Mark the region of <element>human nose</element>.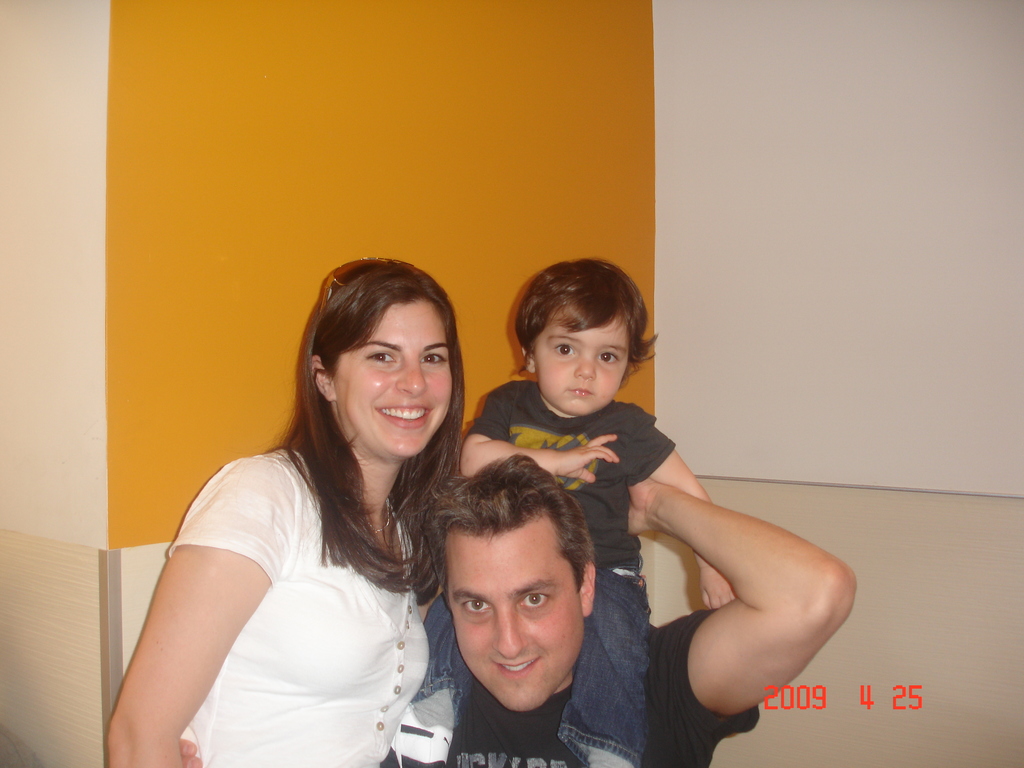
Region: bbox=(396, 355, 427, 397).
